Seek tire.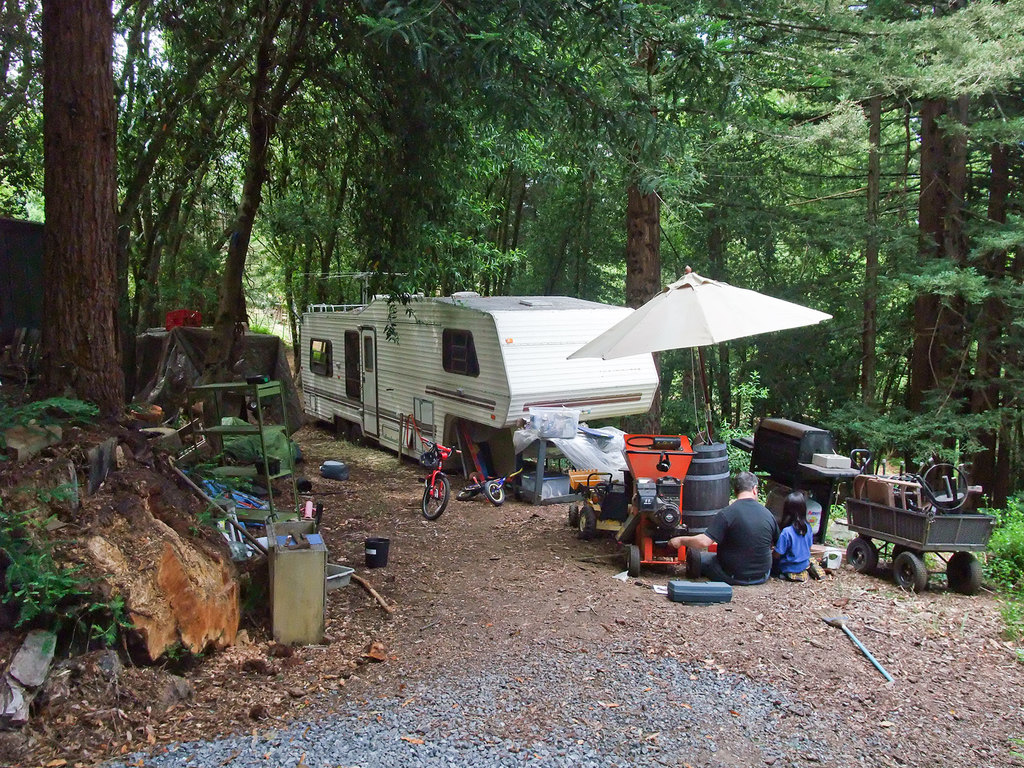
region(660, 507, 678, 525).
